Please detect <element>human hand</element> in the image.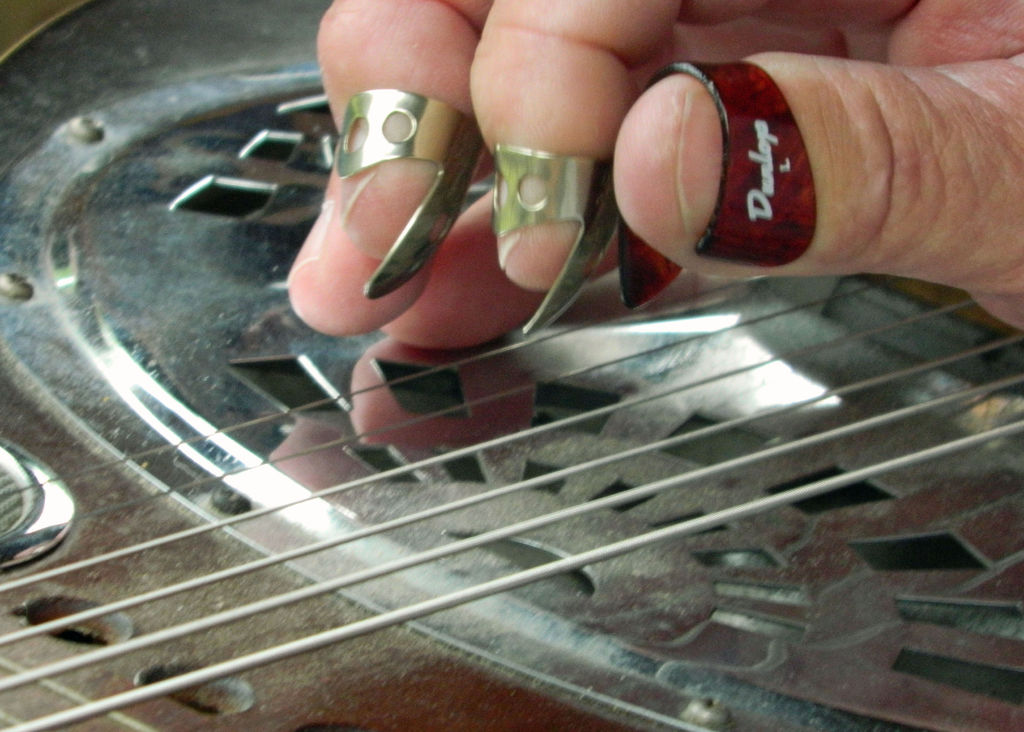
<box>284,0,1023,350</box>.
